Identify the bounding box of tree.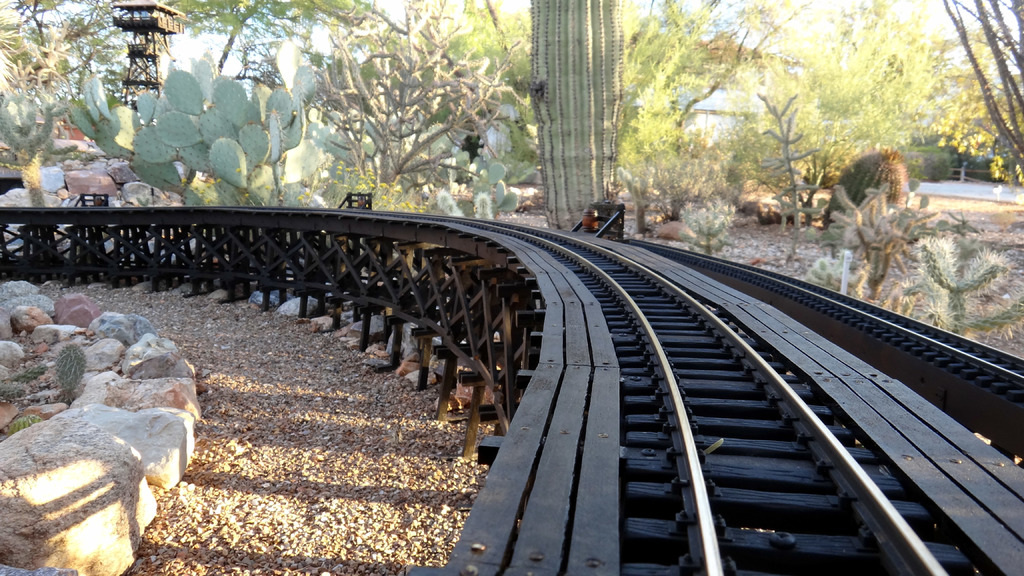
BBox(260, 13, 549, 206).
